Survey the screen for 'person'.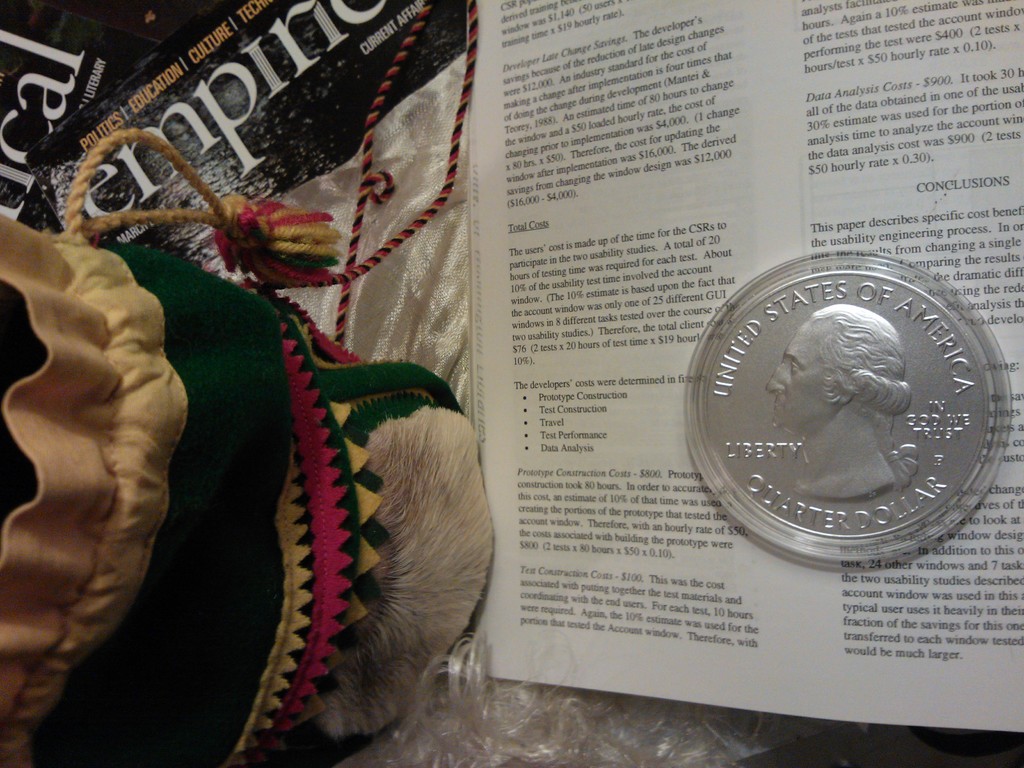
Survey found: {"x1": 769, "y1": 310, "x2": 908, "y2": 500}.
